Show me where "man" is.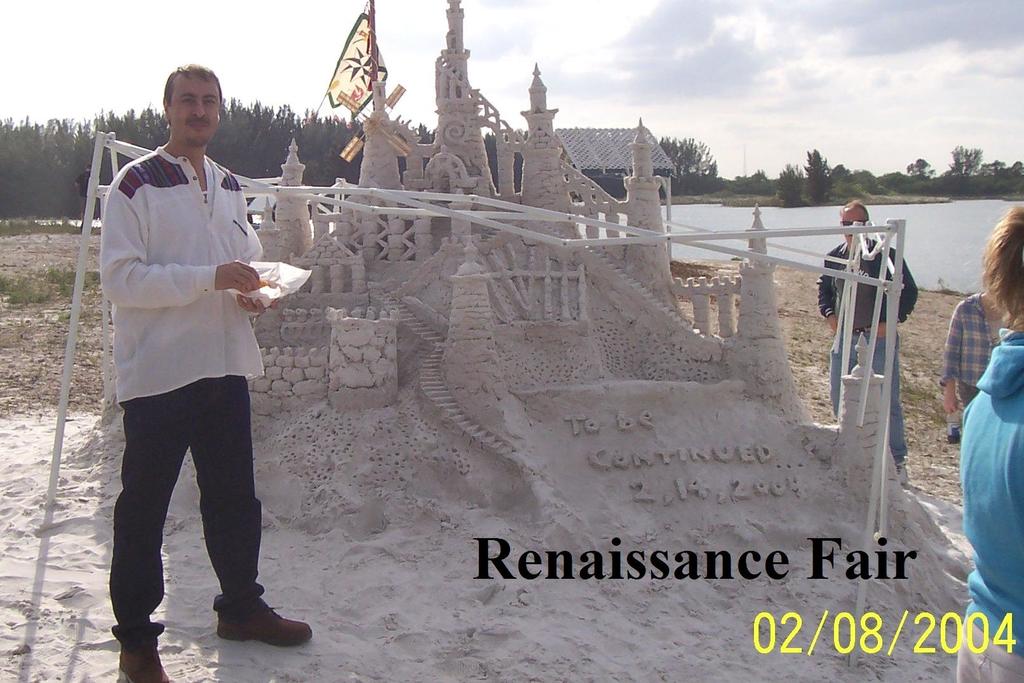
"man" is at bbox=(94, 63, 316, 682).
